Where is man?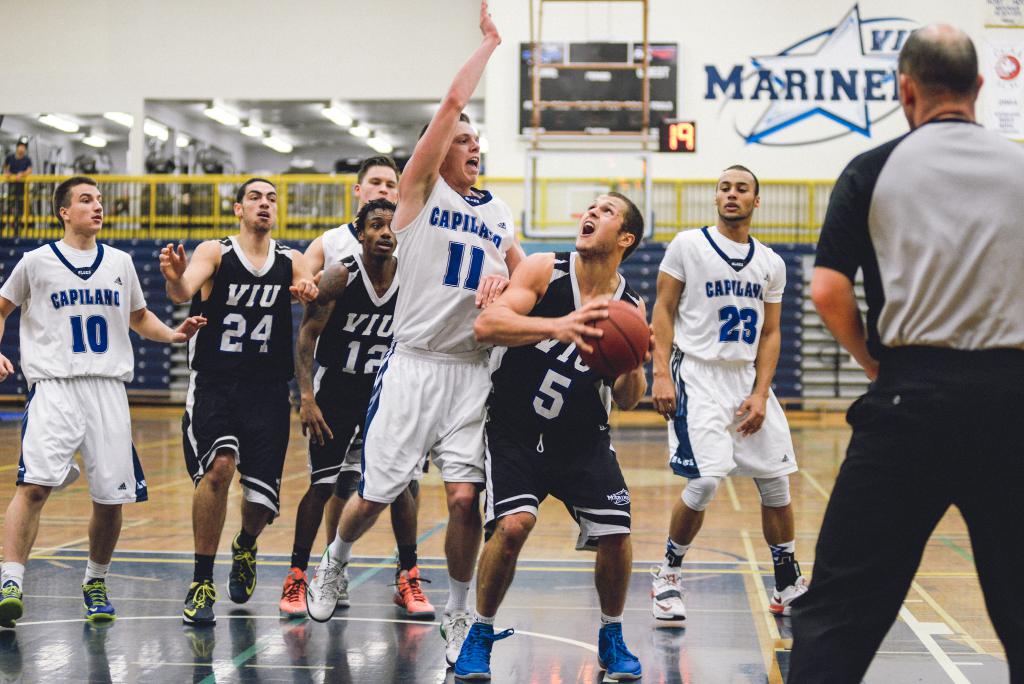
select_region(800, 15, 1014, 674).
